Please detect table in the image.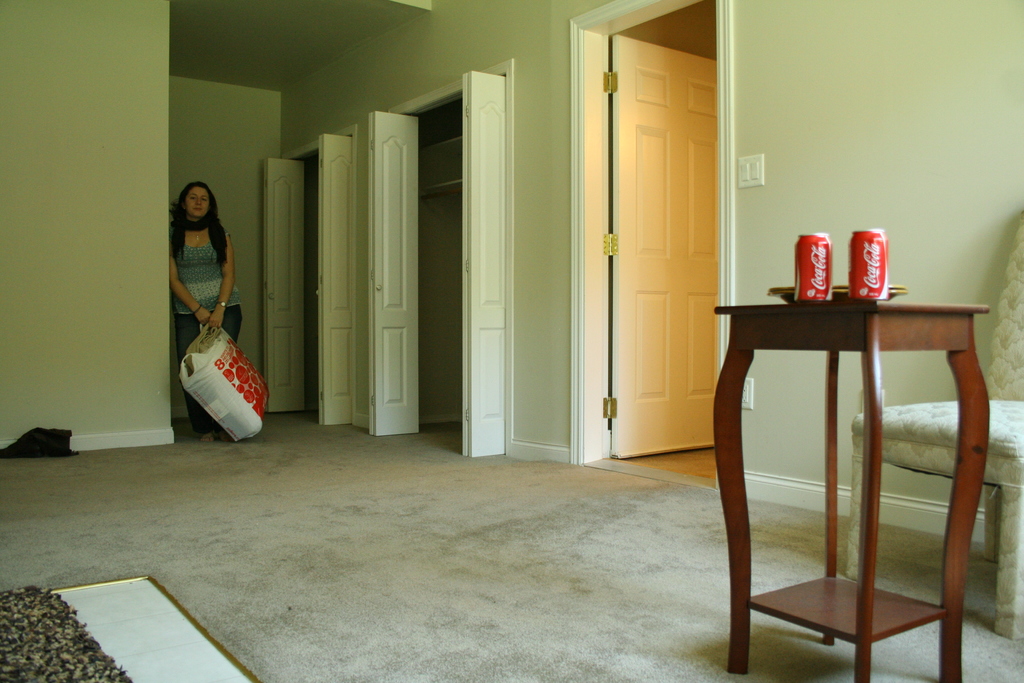
<bbox>696, 308, 1008, 655</bbox>.
